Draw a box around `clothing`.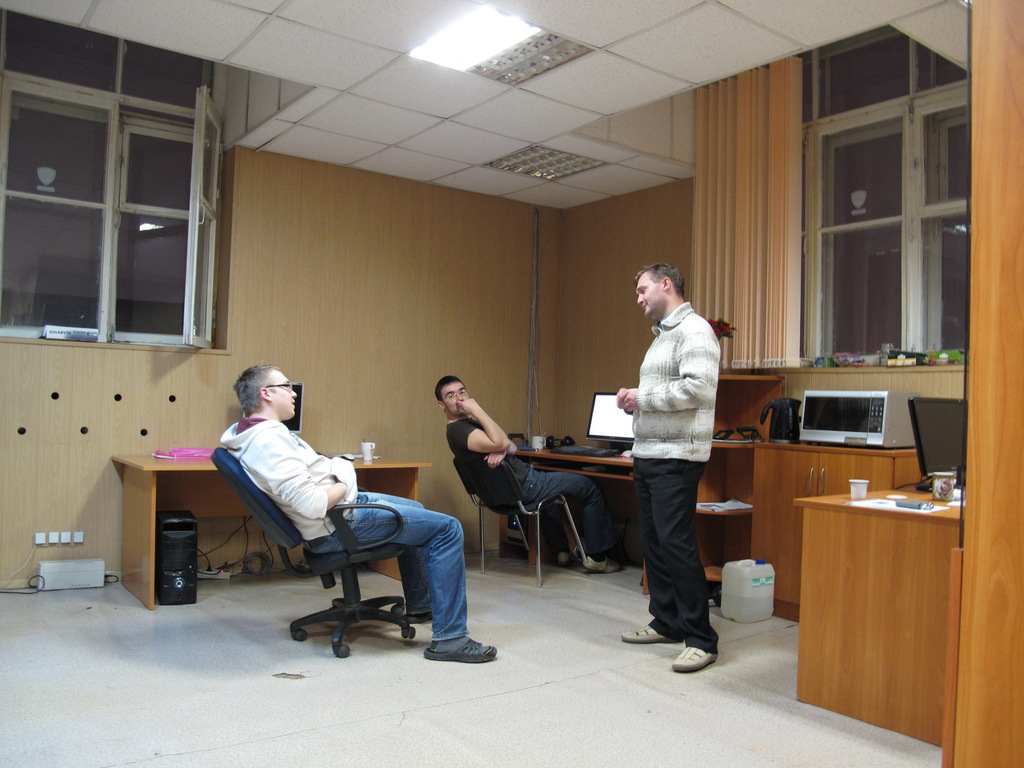
locate(216, 417, 469, 644).
